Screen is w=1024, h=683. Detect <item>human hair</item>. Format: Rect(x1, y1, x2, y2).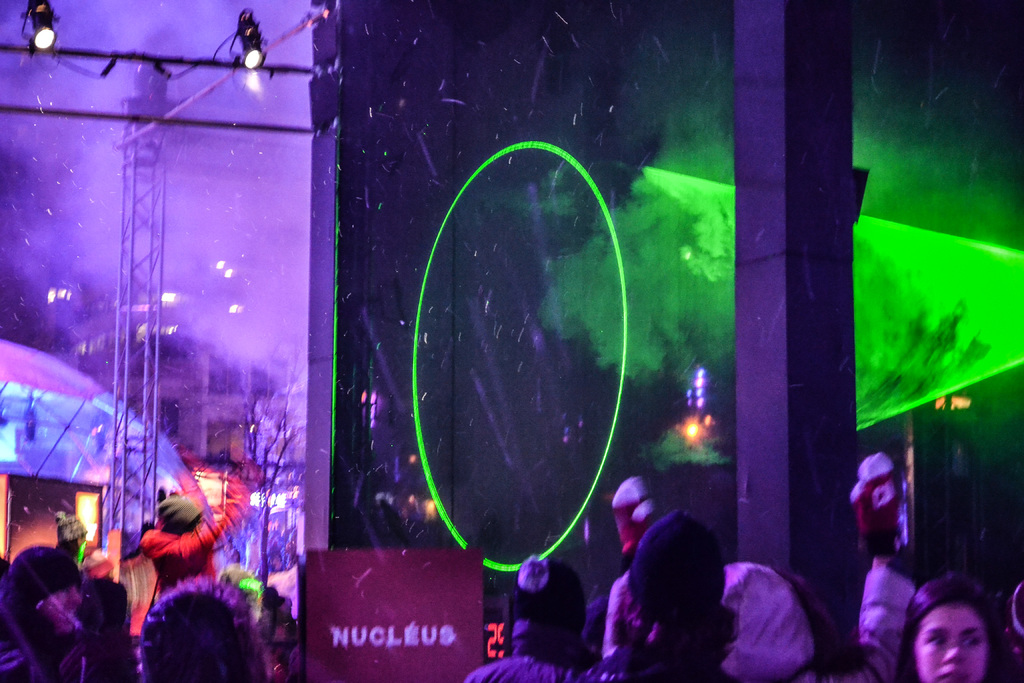
Rect(895, 572, 1020, 682).
